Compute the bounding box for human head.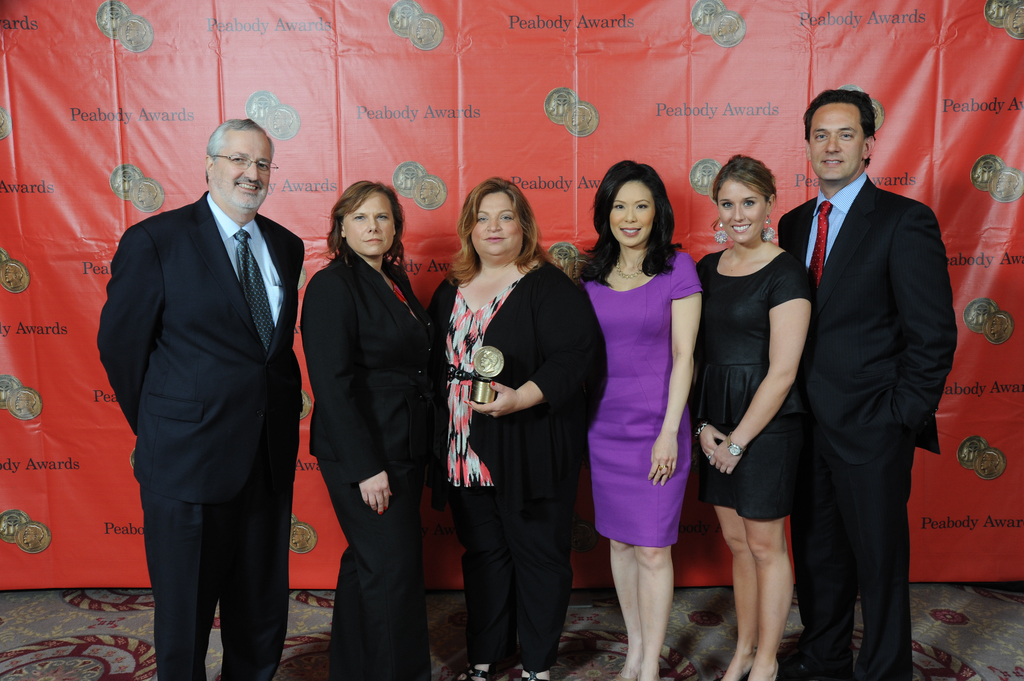
(left=980, top=452, right=1000, bottom=470).
